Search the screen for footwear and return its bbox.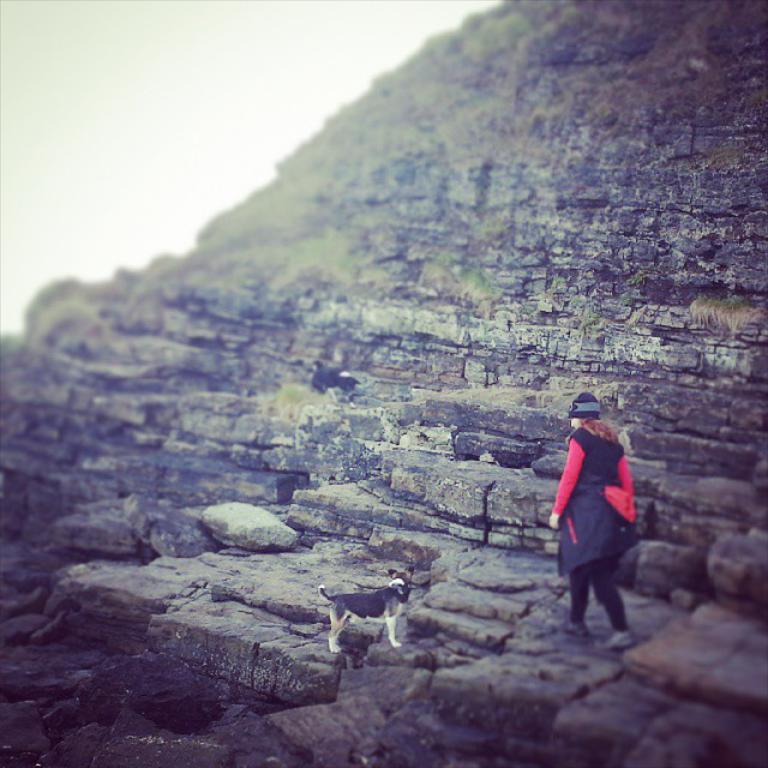
Found: [595, 628, 632, 646].
